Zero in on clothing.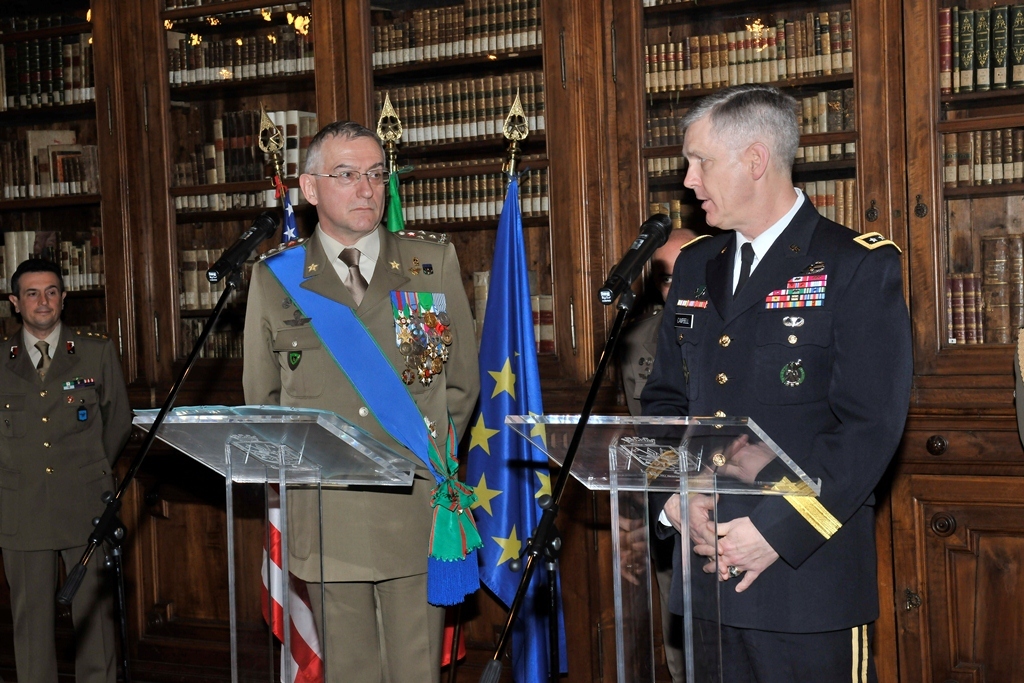
Zeroed in: 0, 323, 132, 682.
